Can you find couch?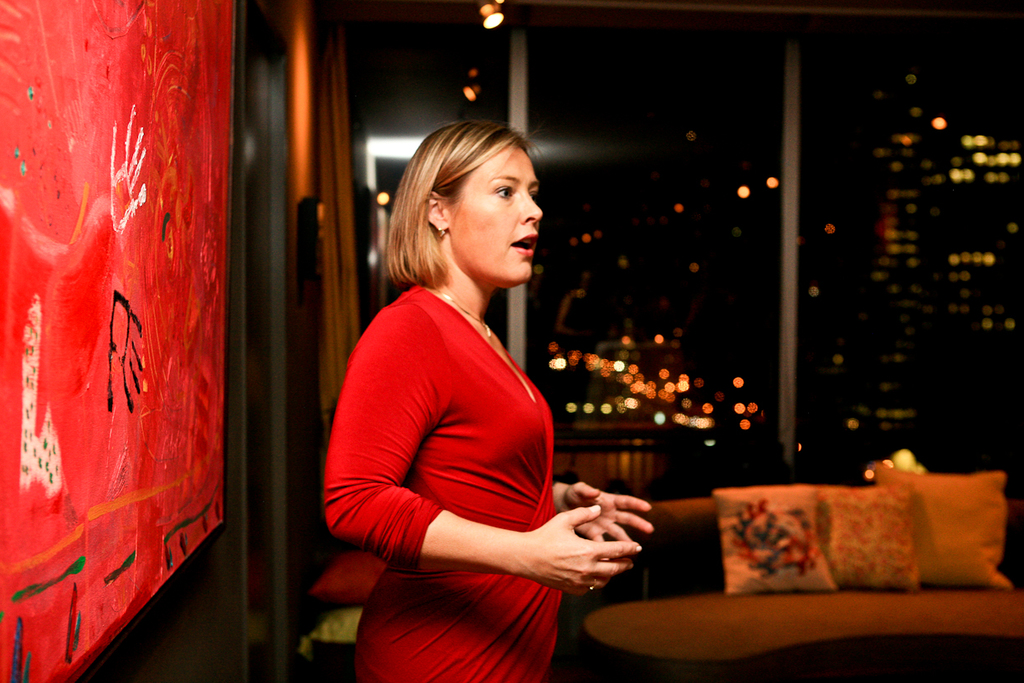
Yes, bounding box: [x1=561, y1=462, x2=1021, y2=682].
